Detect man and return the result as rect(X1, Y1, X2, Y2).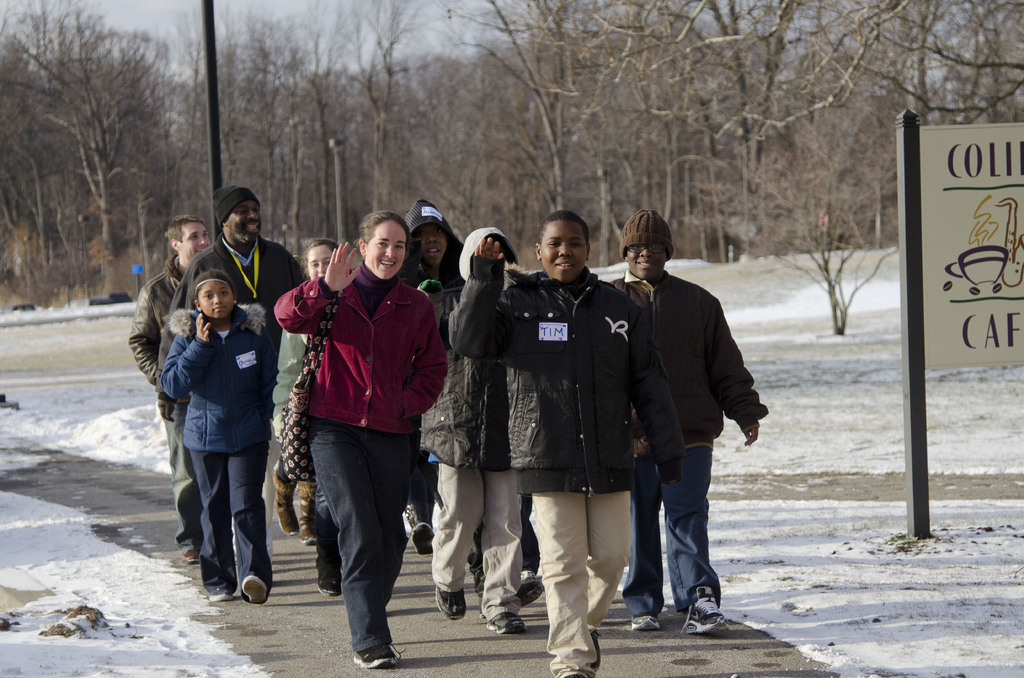
rect(122, 212, 210, 562).
